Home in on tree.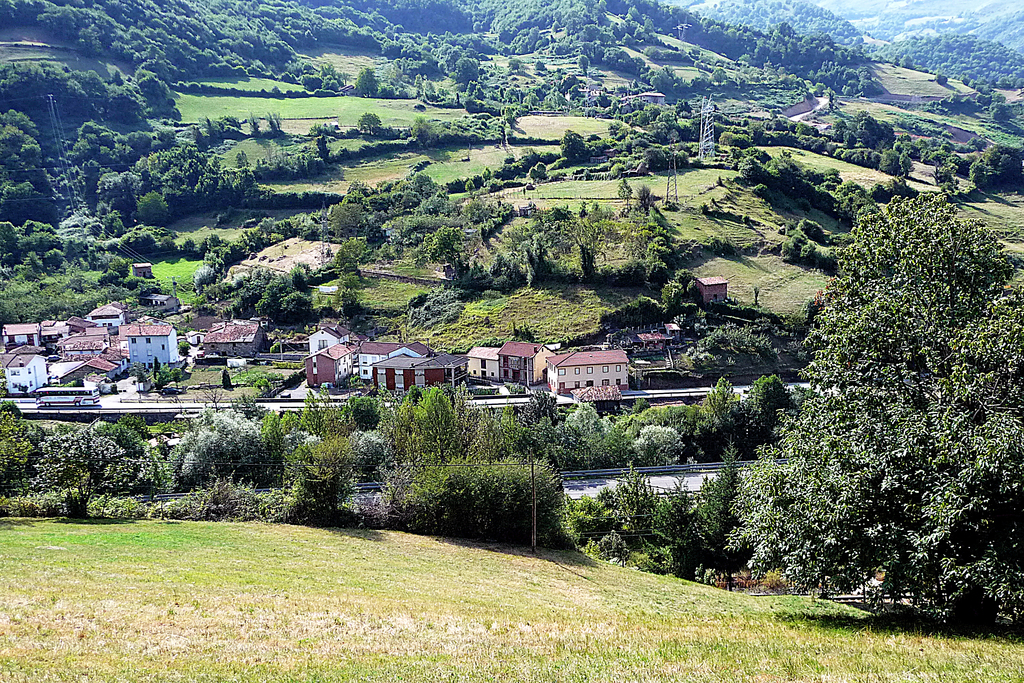
Homed in at select_region(136, 74, 177, 118).
